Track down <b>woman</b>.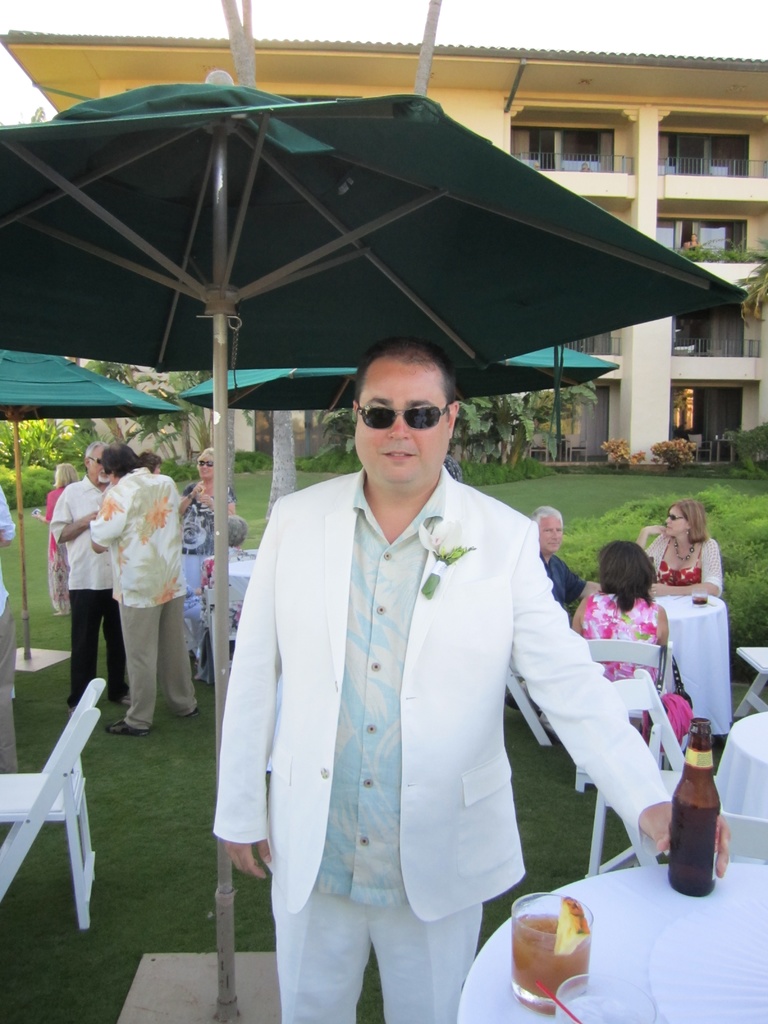
Tracked to l=570, t=541, r=675, b=711.
